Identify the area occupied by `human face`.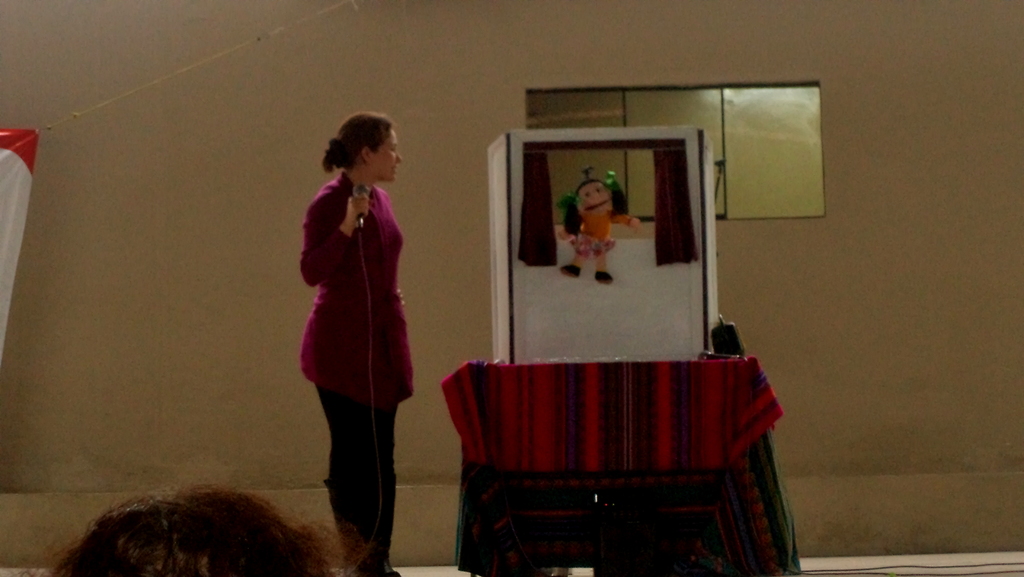
Area: crop(374, 128, 403, 184).
